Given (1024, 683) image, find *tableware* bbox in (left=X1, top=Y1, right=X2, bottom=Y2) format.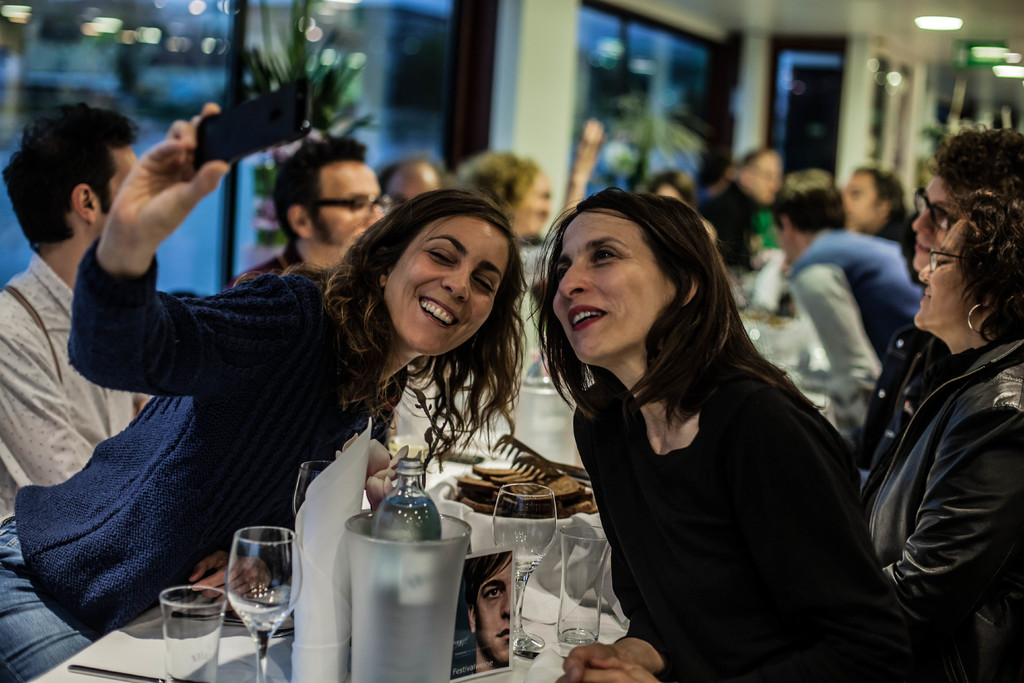
(left=314, top=477, right=473, bottom=670).
